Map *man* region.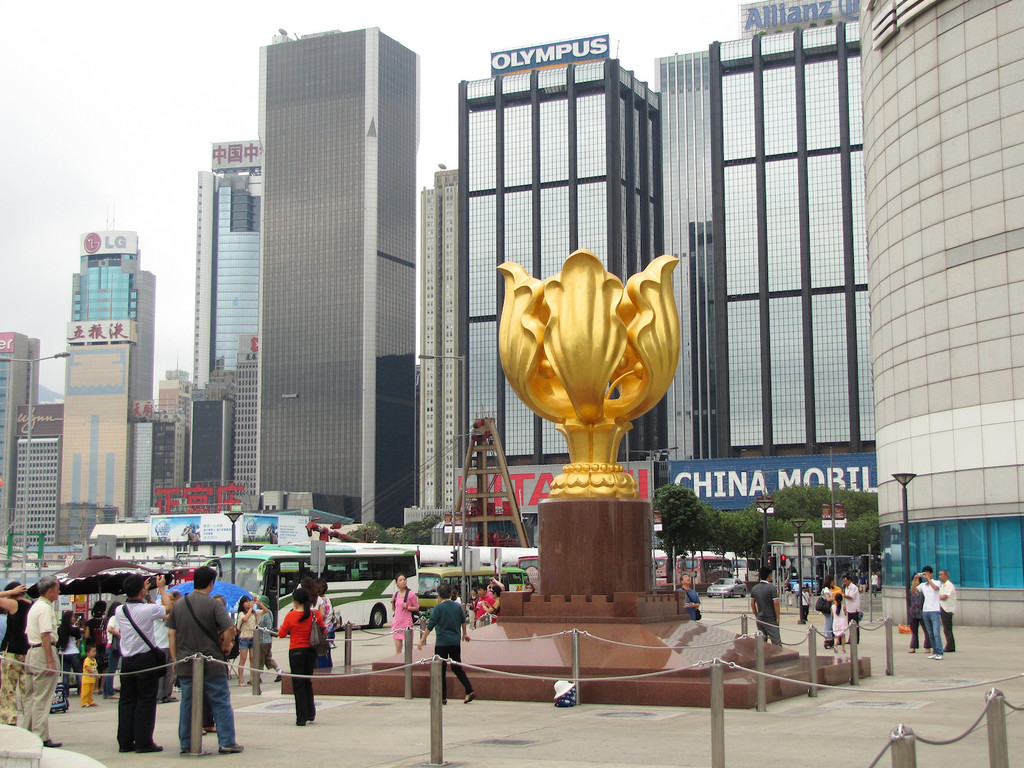
Mapped to 0 579 31 724.
